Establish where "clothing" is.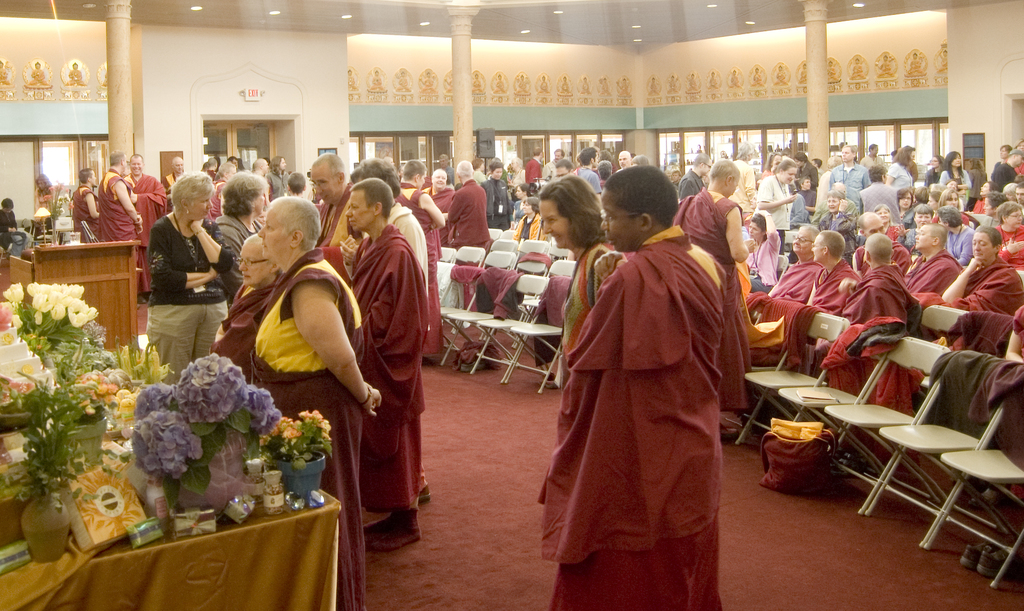
Established at 913, 248, 1023, 311.
